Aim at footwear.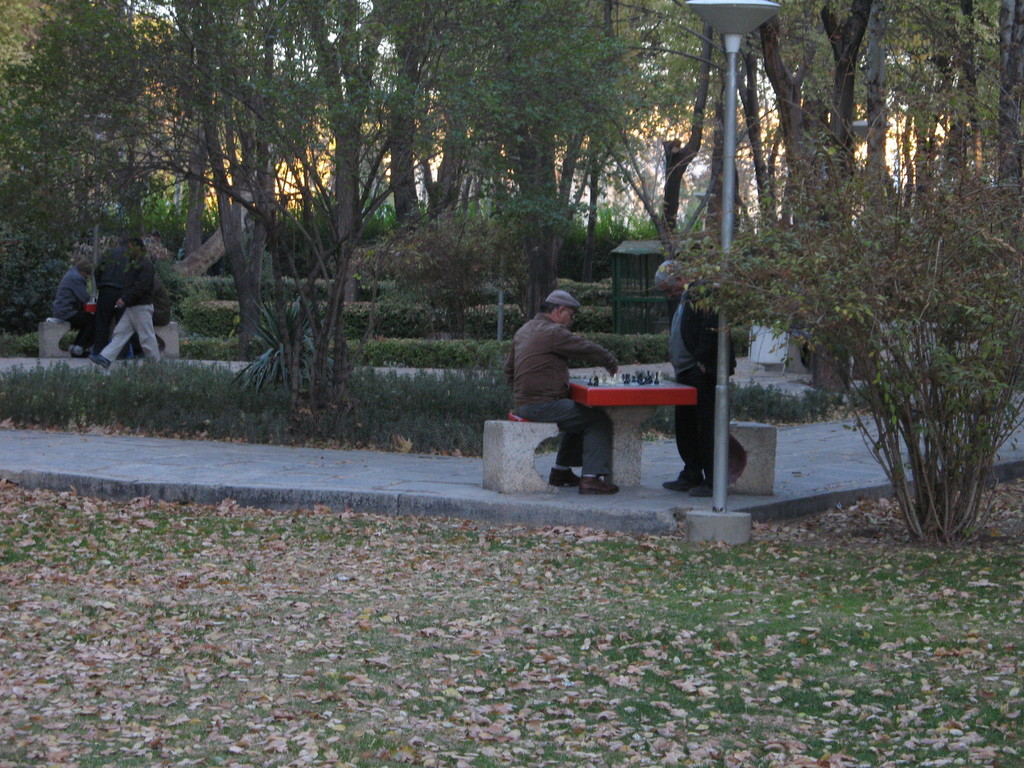
Aimed at select_region(545, 466, 579, 488).
